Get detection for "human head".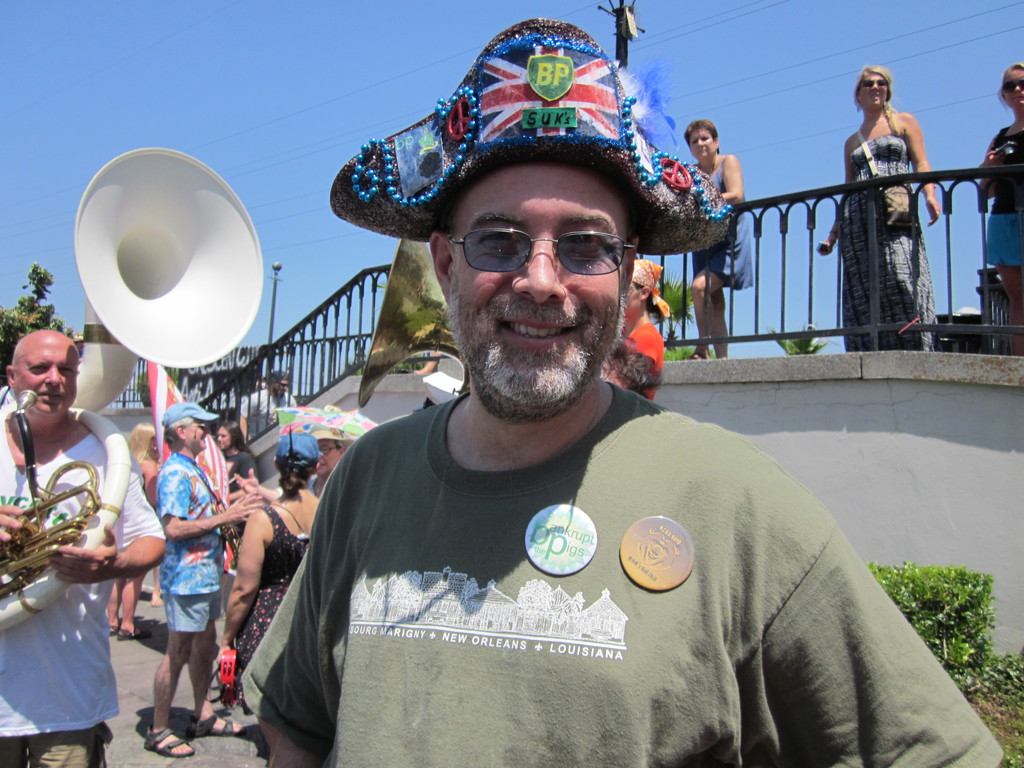
Detection: 852, 62, 891, 107.
